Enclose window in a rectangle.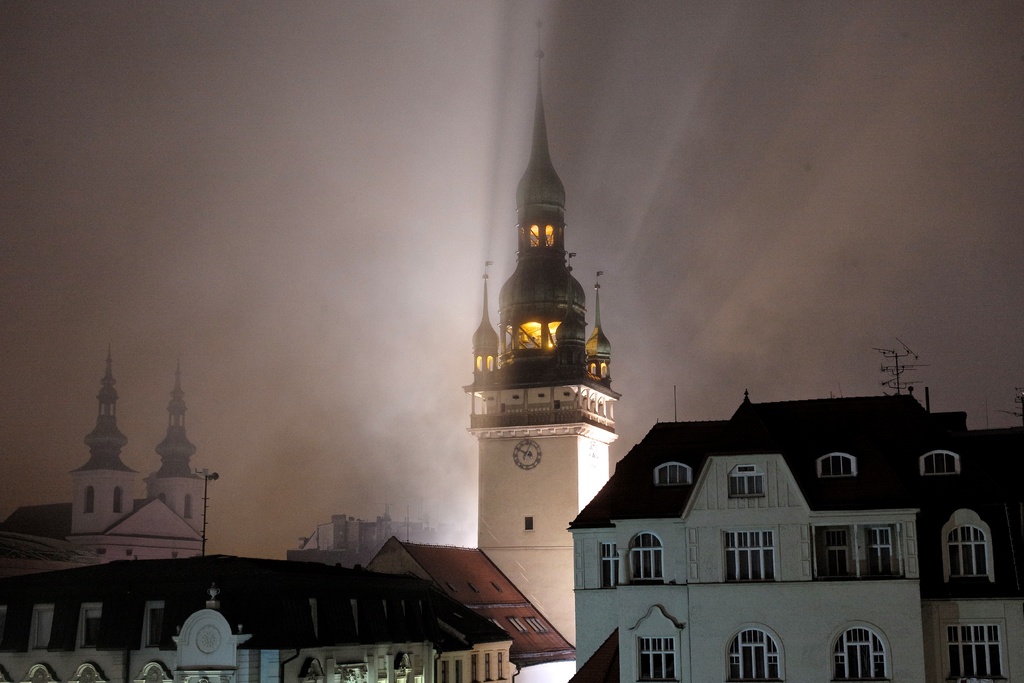
724 629 780 682.
